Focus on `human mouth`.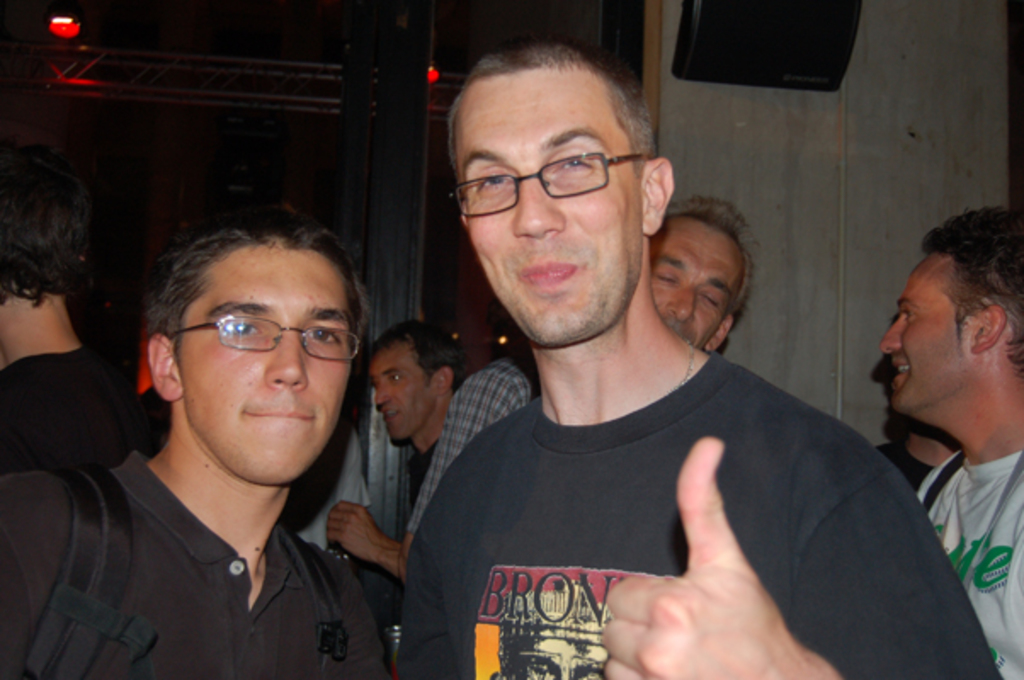
Focused at {"x1": 253, "y1": 398, "x2": 315, "y2": 428}.
